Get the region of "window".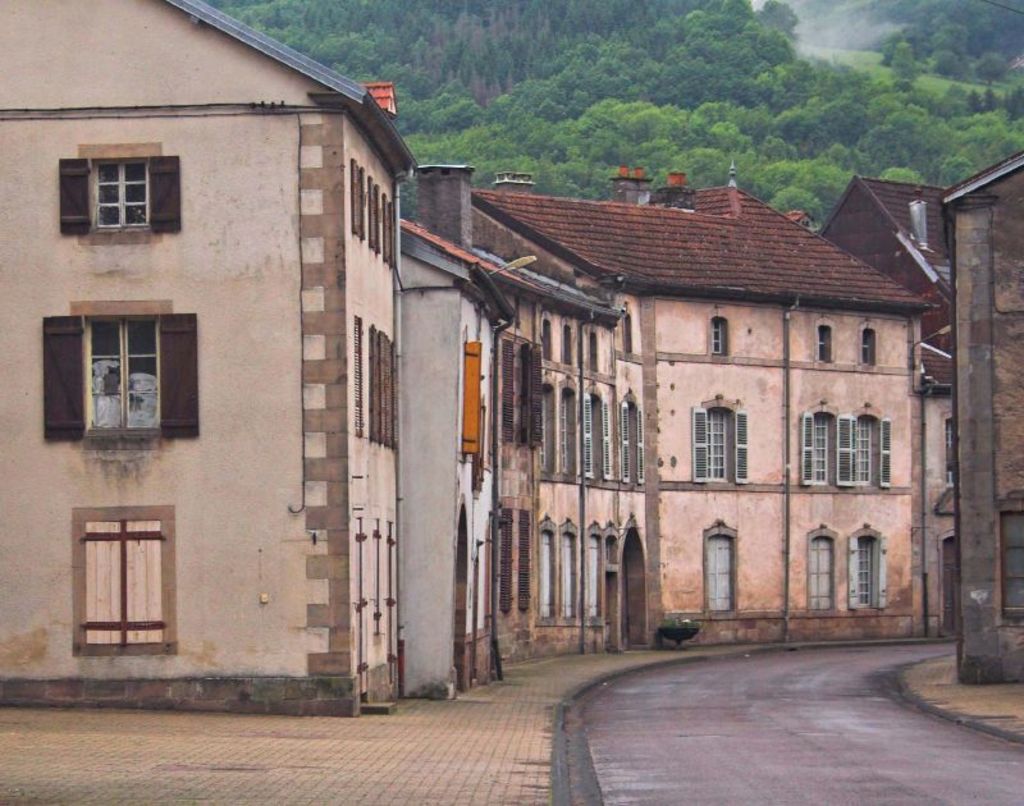
bbox(563, 322, 575, 366).
